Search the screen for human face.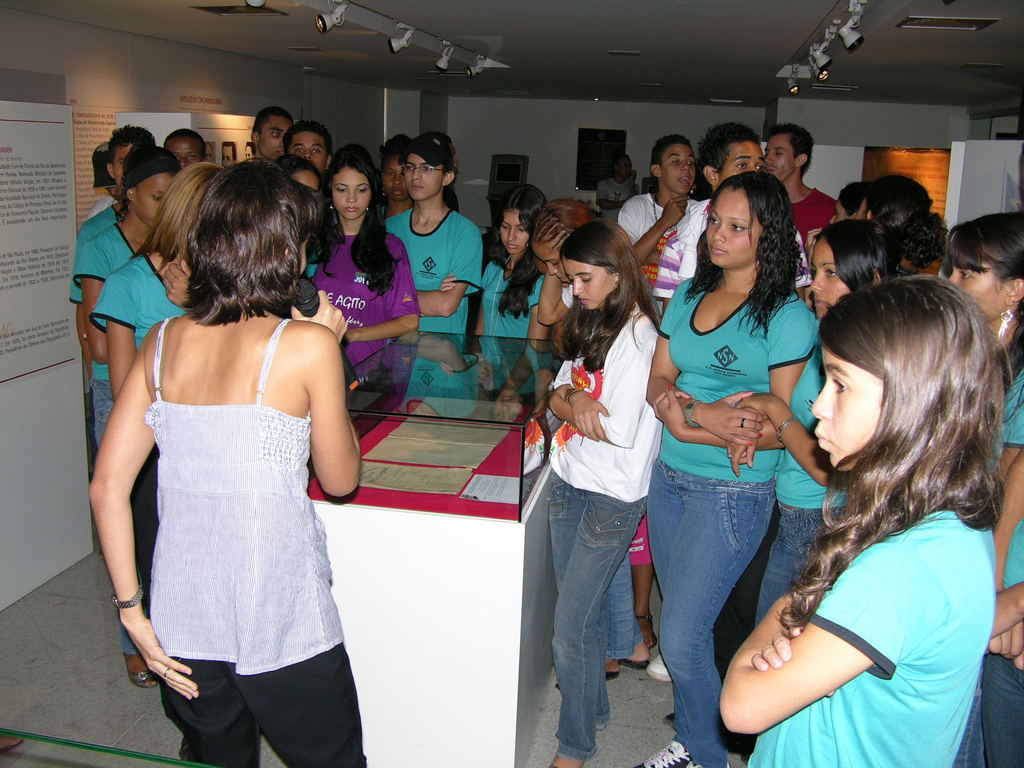
Found at 620 161 629 182.
